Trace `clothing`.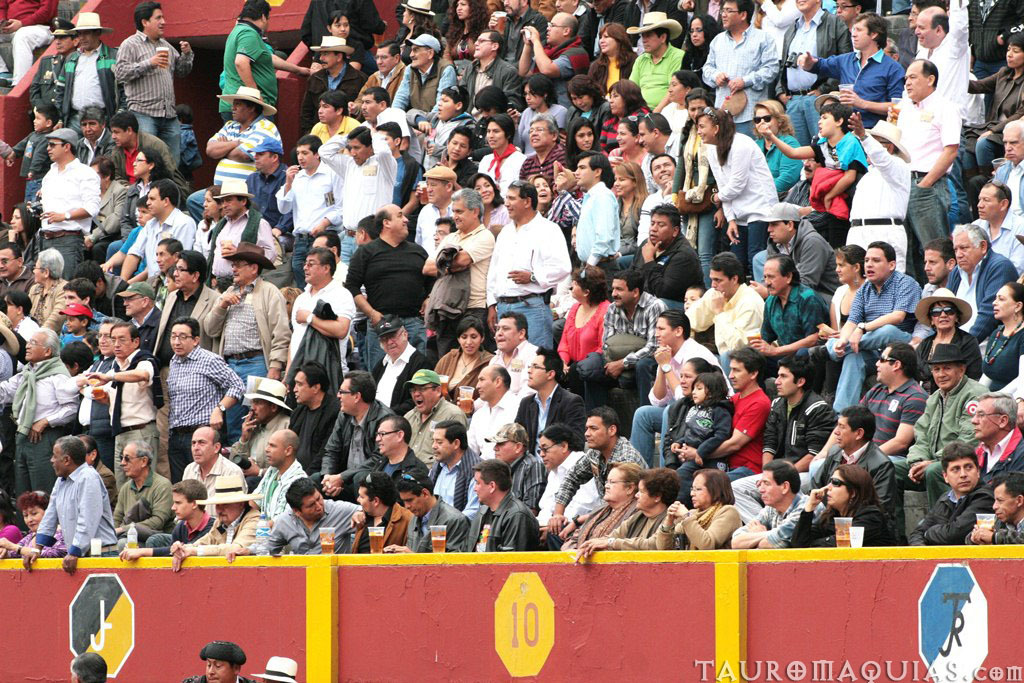
Traced to bbox=[516, 382, 586, 451].
